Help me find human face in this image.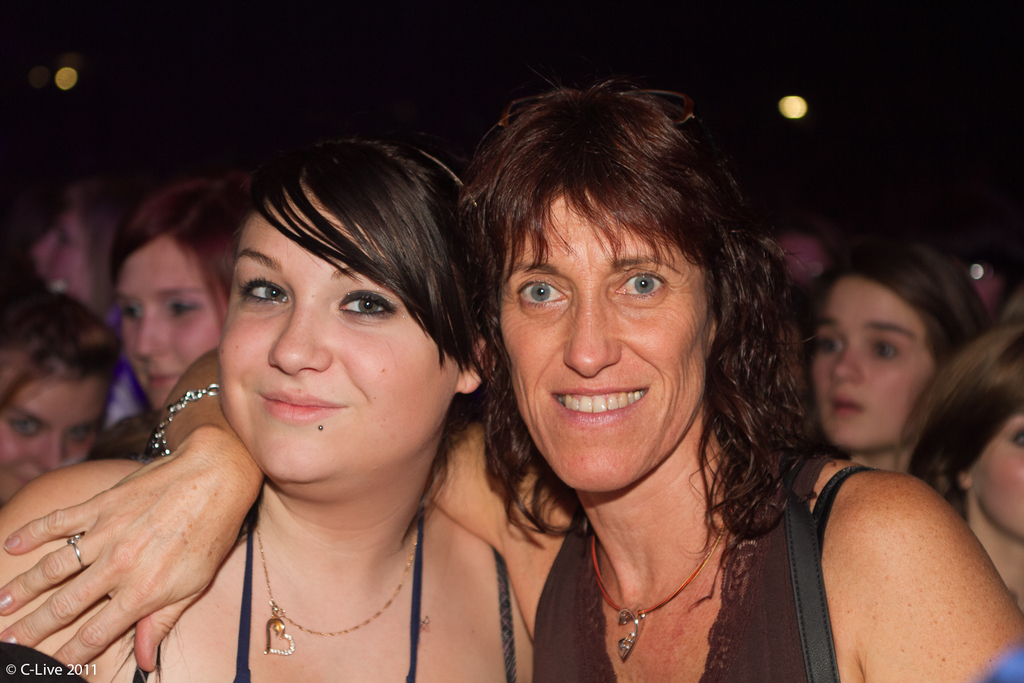
Found it: <bbox>0, 374, 107, 503</bbox>.
